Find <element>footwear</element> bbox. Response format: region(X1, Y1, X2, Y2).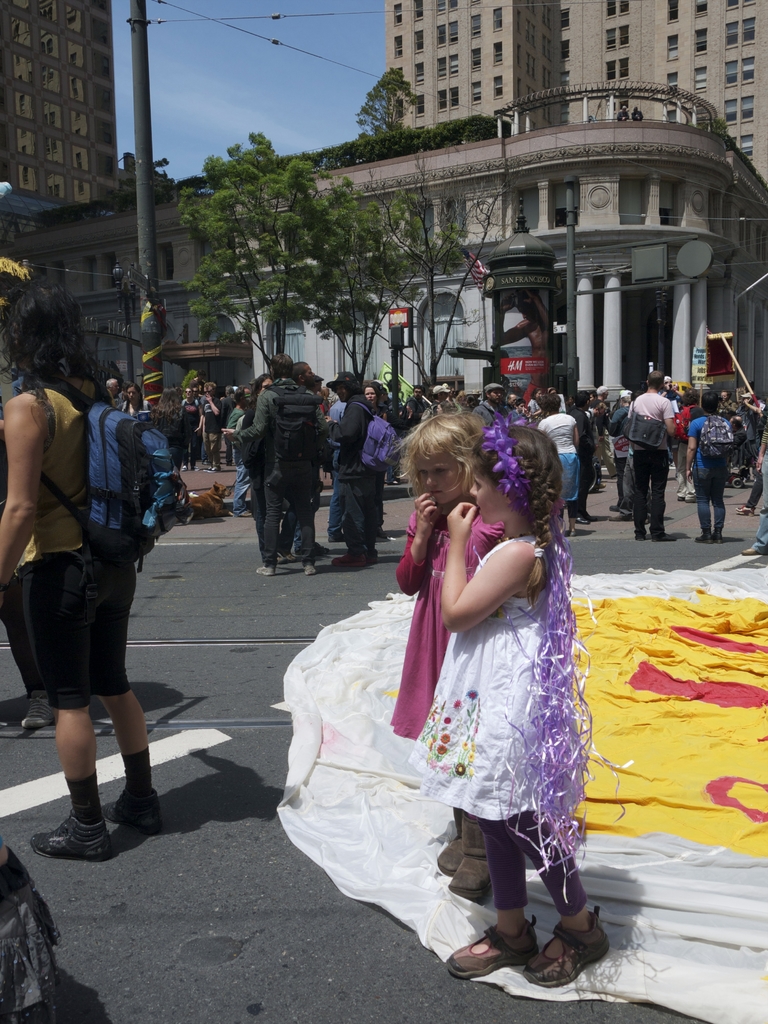
region(737, 509, 753, 518).
